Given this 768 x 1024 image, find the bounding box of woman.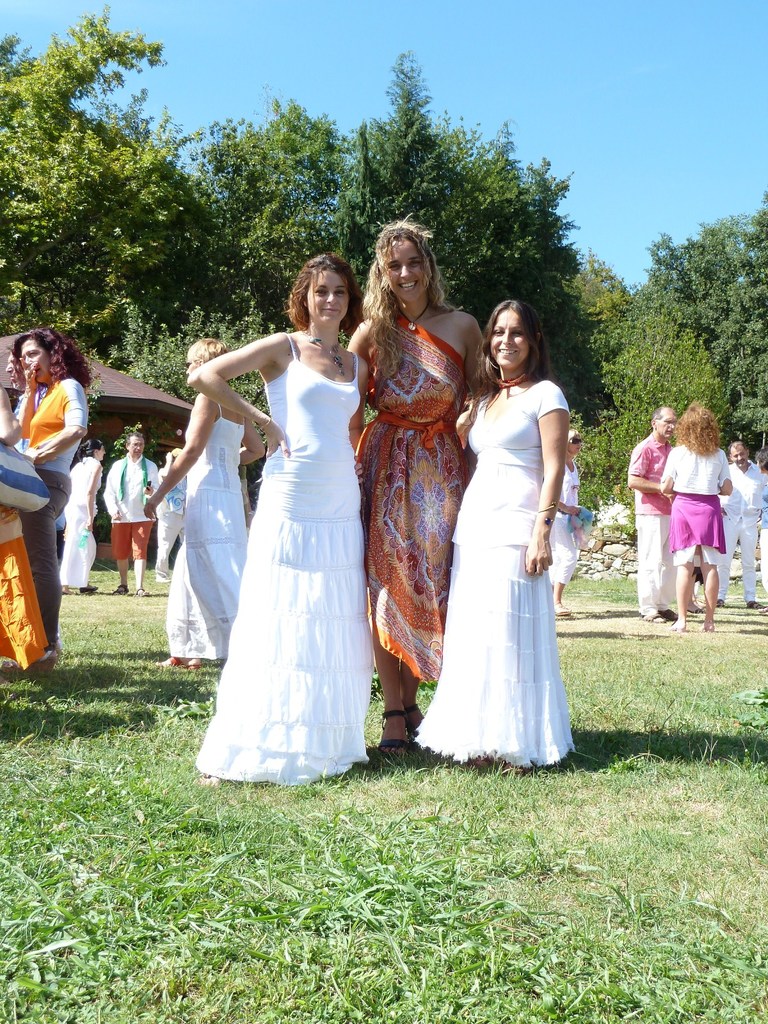
bbox=[0, 388, 47, 667].
